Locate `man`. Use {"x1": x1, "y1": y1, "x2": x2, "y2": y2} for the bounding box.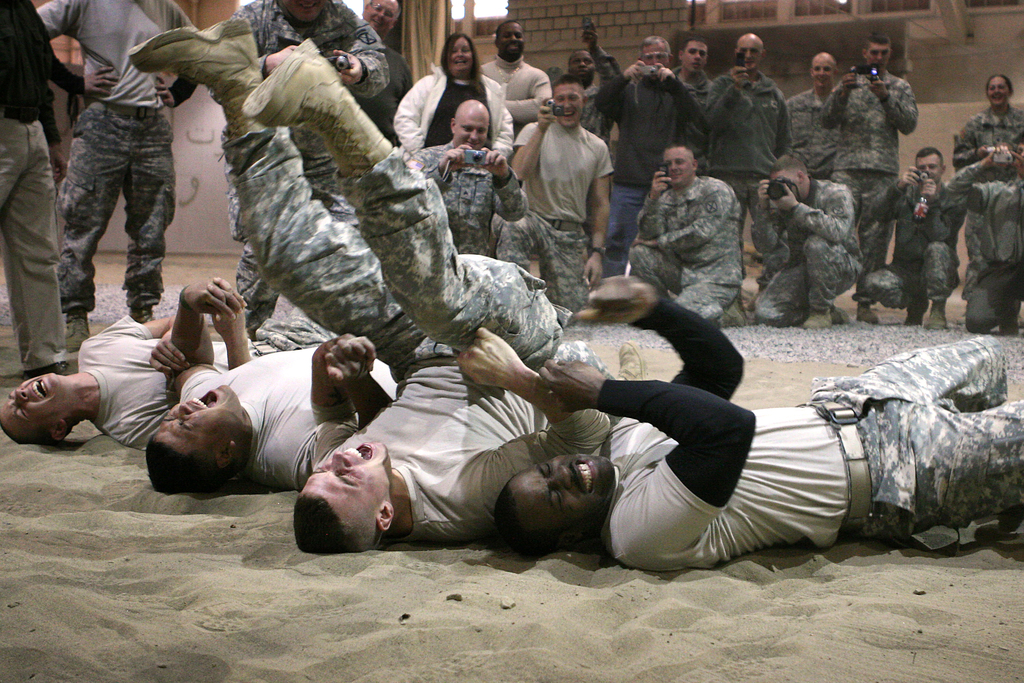
{"x1": 454, "y1": 256, "x2": 1023, "y2": 580}.
